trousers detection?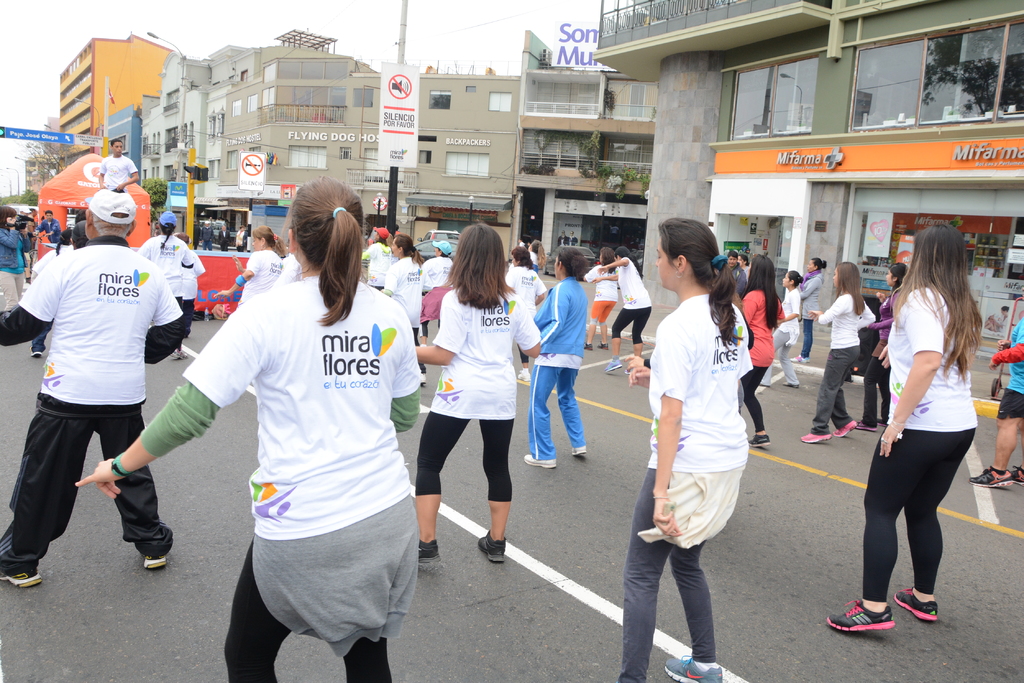
{"x1": 1, "y1": 271, "x2": 27, "y2": 310}
